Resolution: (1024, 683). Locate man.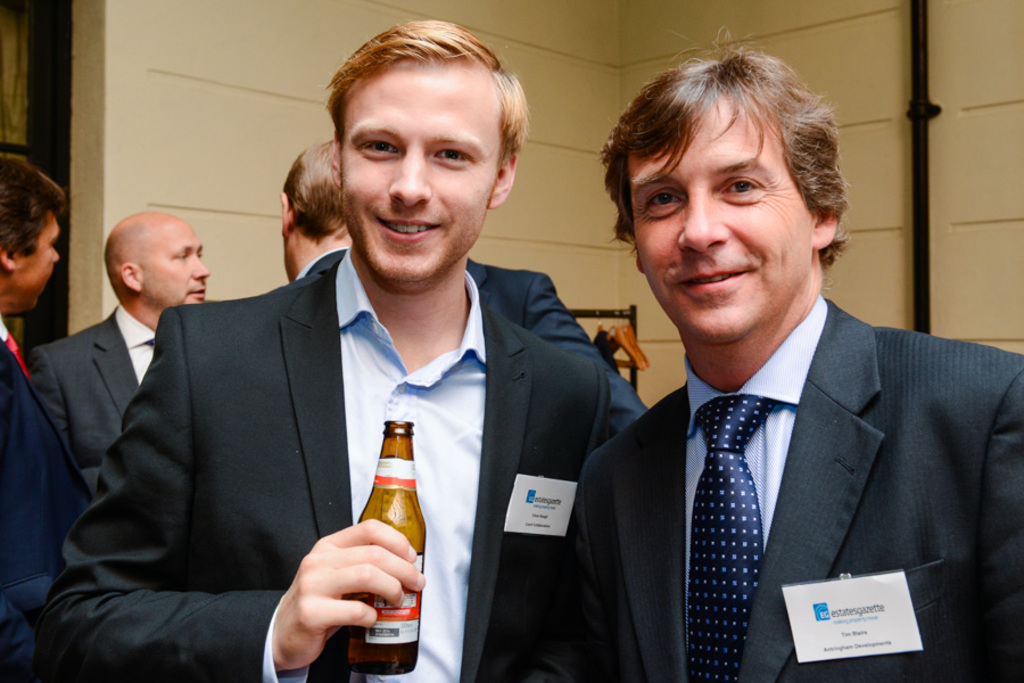
l=0, t=153, r=92, b=682.
